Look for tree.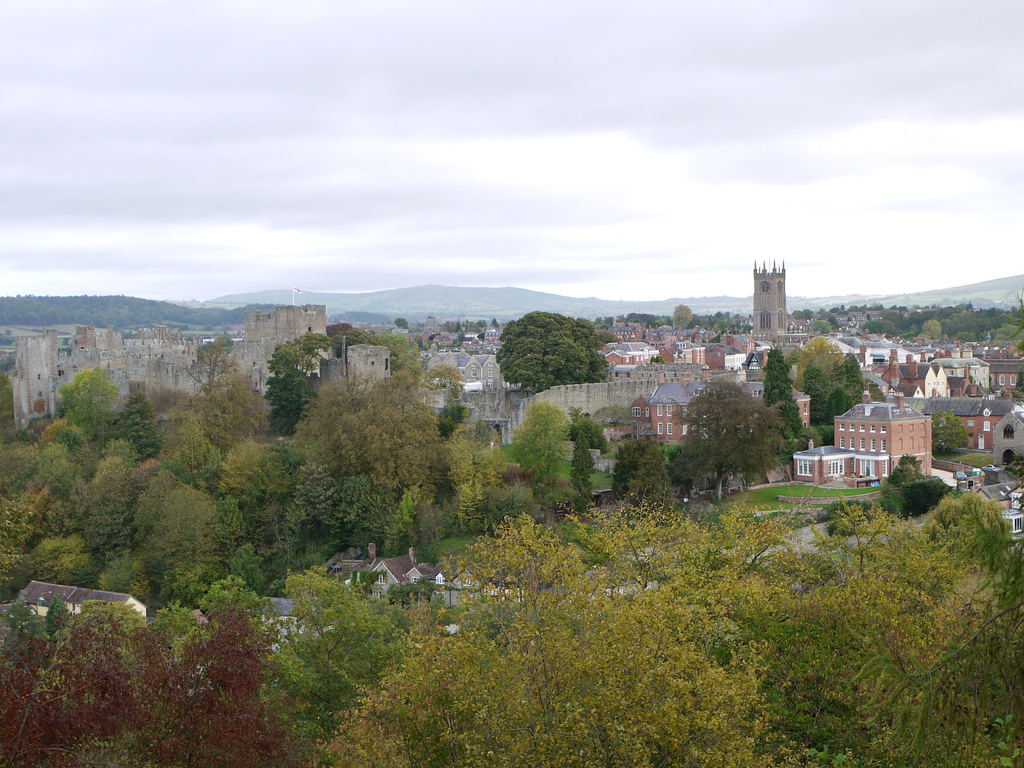
Found: <region>495, 299, 607, 391</region>.
